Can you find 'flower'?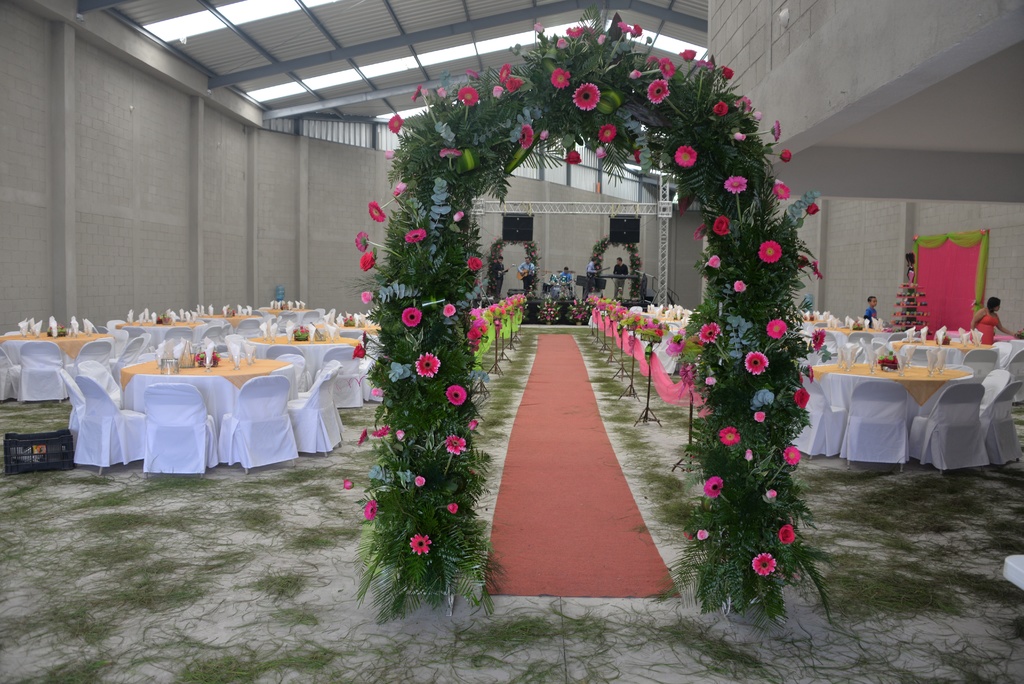
Yes, bounding box: pyautogui.locateOnScreen(748, 388, 777, 412).
